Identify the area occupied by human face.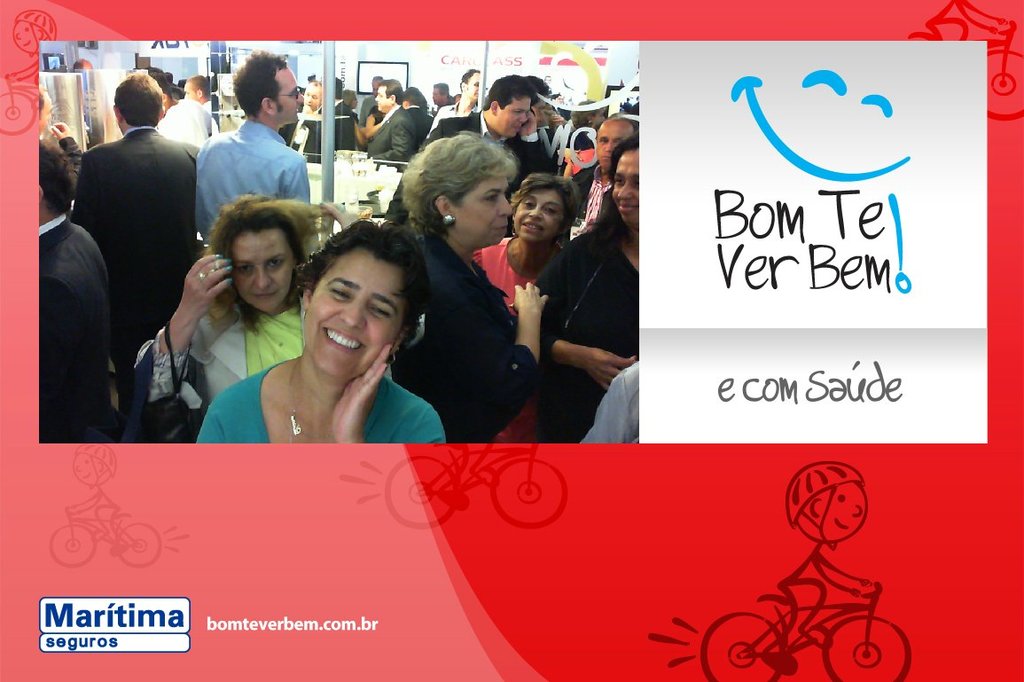
Area: [left=231, top=231, right=301, bottom=314].
